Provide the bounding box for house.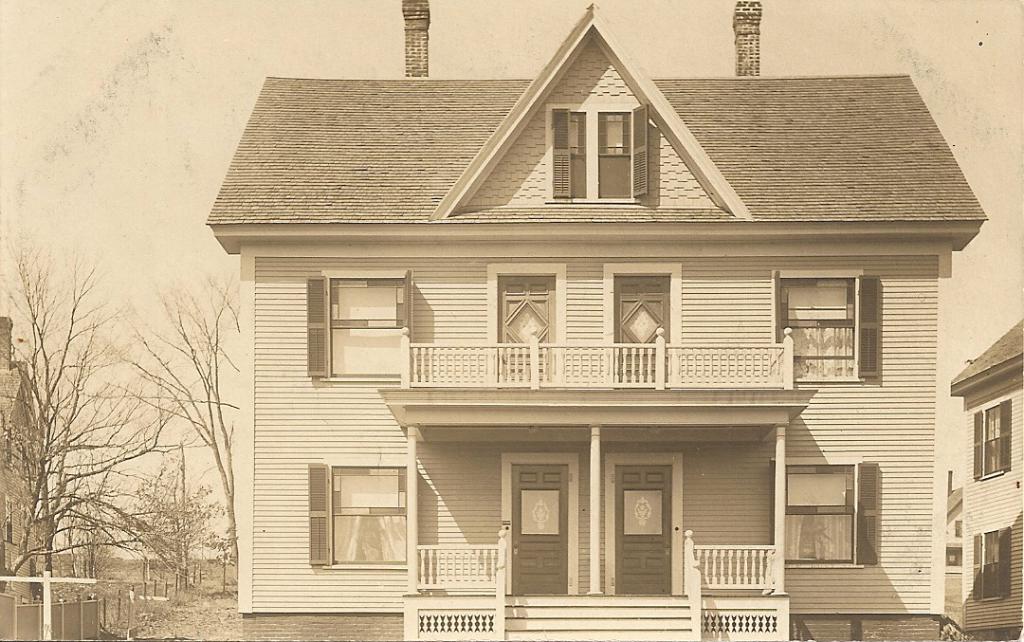
select_region(938, 313, 1023, 635).
